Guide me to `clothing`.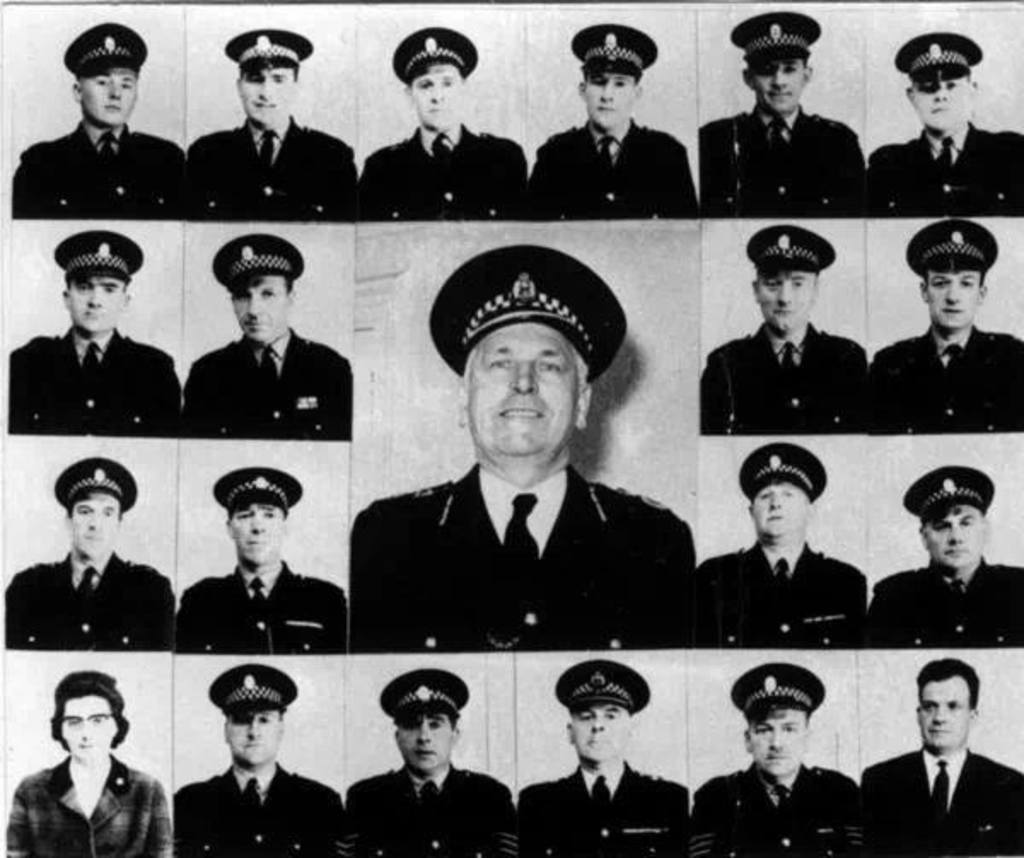
Guidance: locate(352, 119, 531, 218).
